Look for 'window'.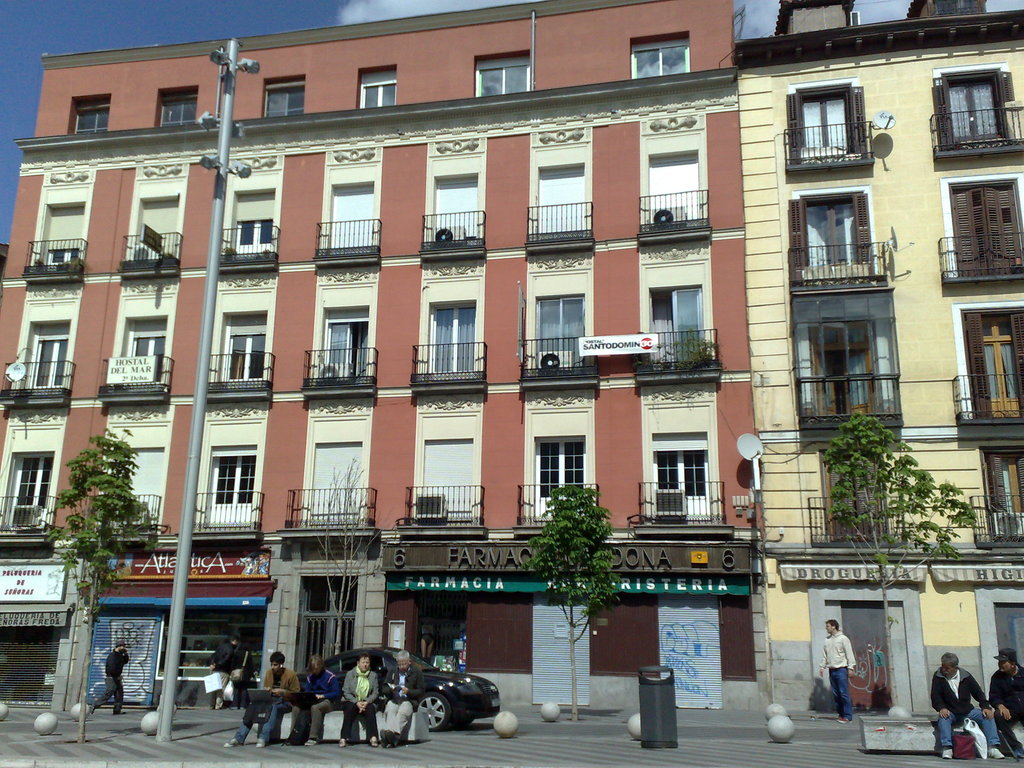
Found: bbox=(158, 80, 204, 134).
